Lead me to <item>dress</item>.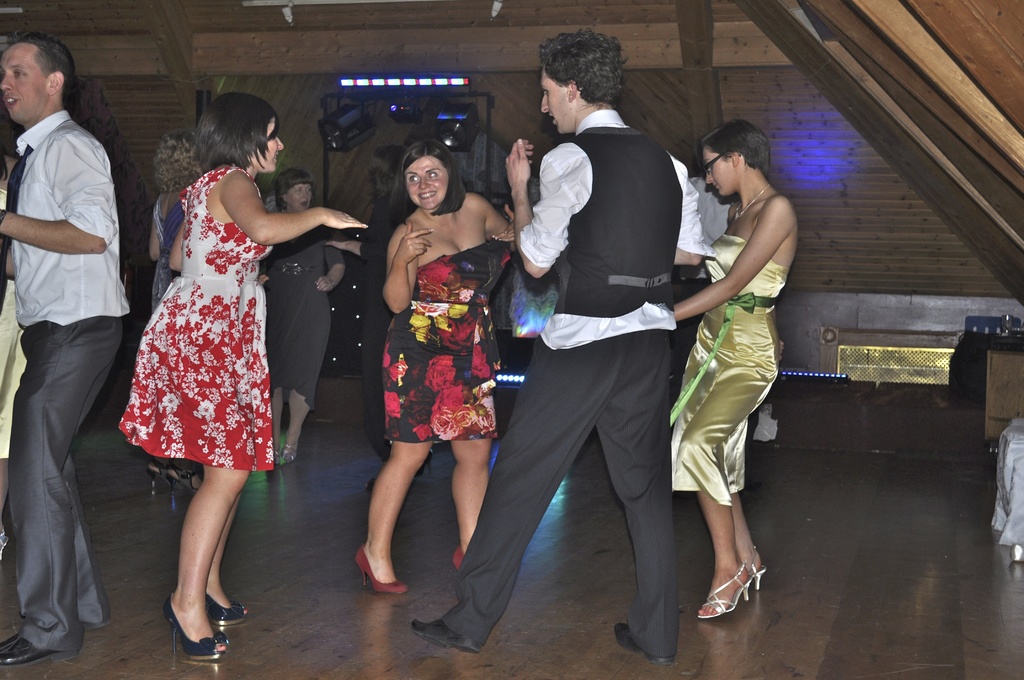
Lead to (left=151, top=196, right=179, bottom=314).
